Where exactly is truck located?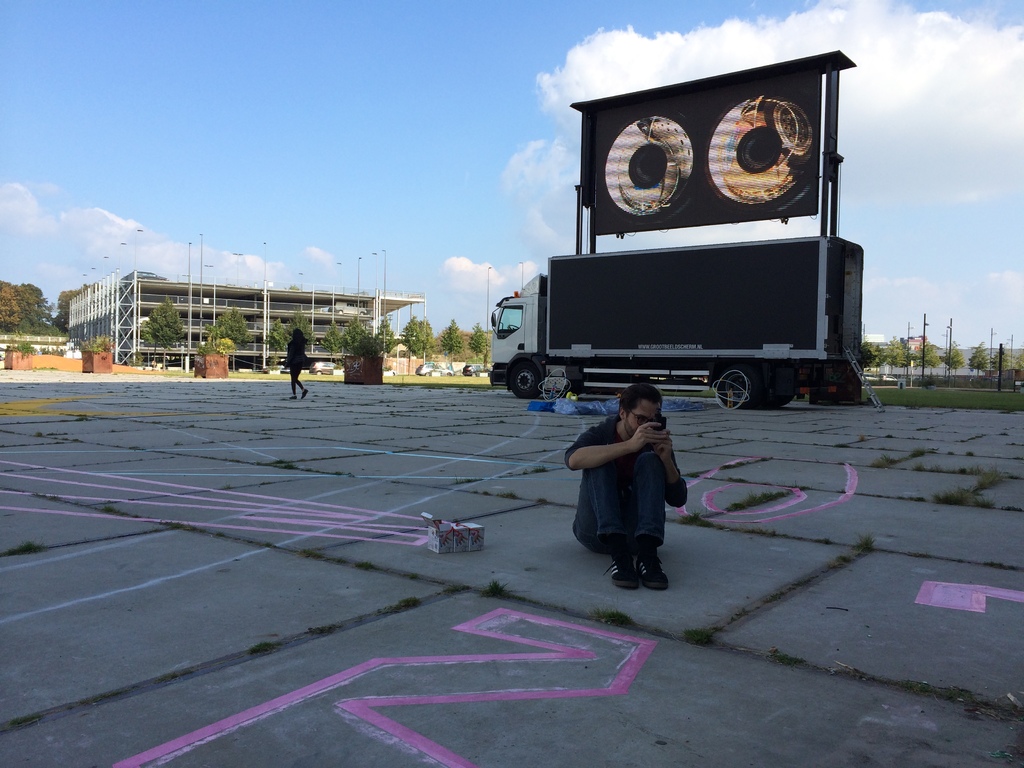
Its bounding box is x1=488 y1=233 x2=810 y2=404.
